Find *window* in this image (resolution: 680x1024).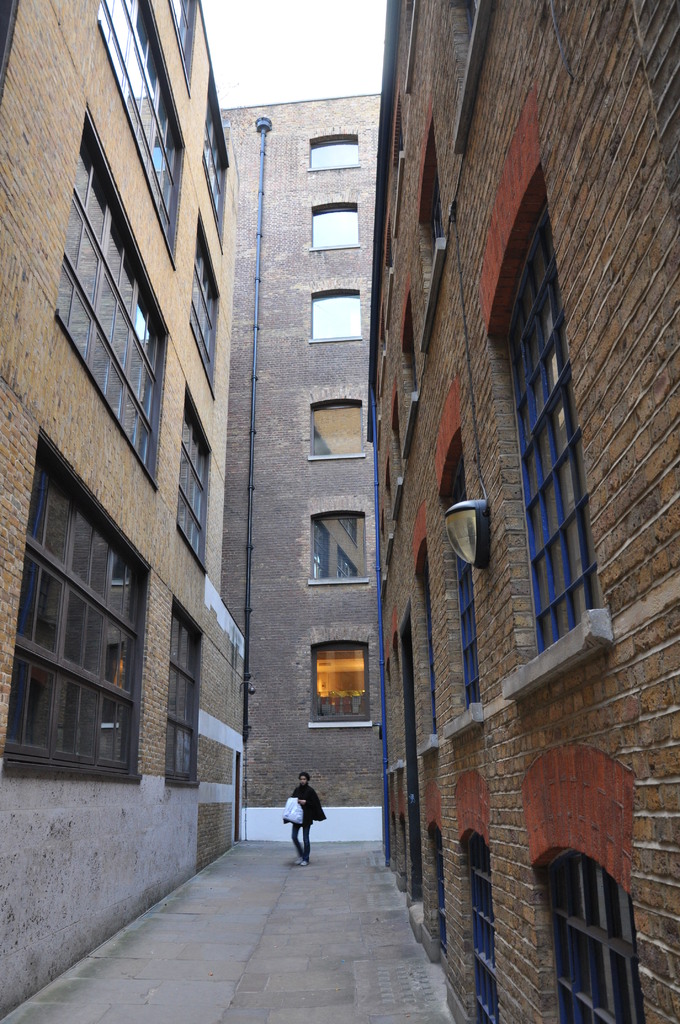
select_region(306, 134, 359, 170).
